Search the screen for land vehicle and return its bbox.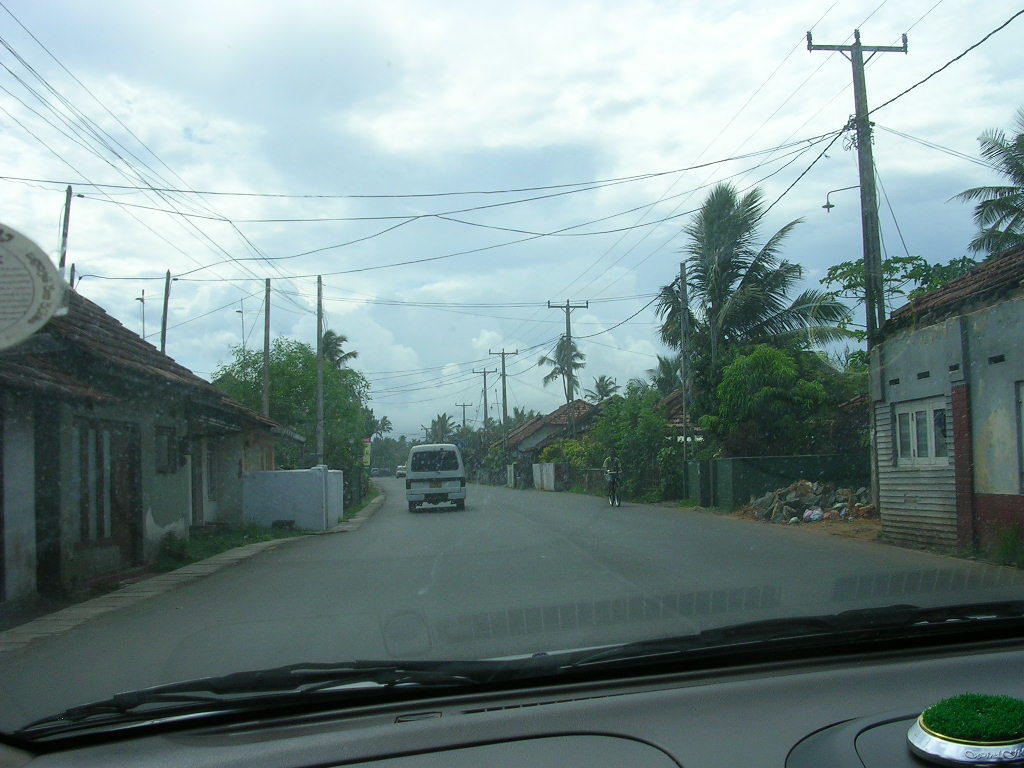
Found: (606, 471, 623, 507).
